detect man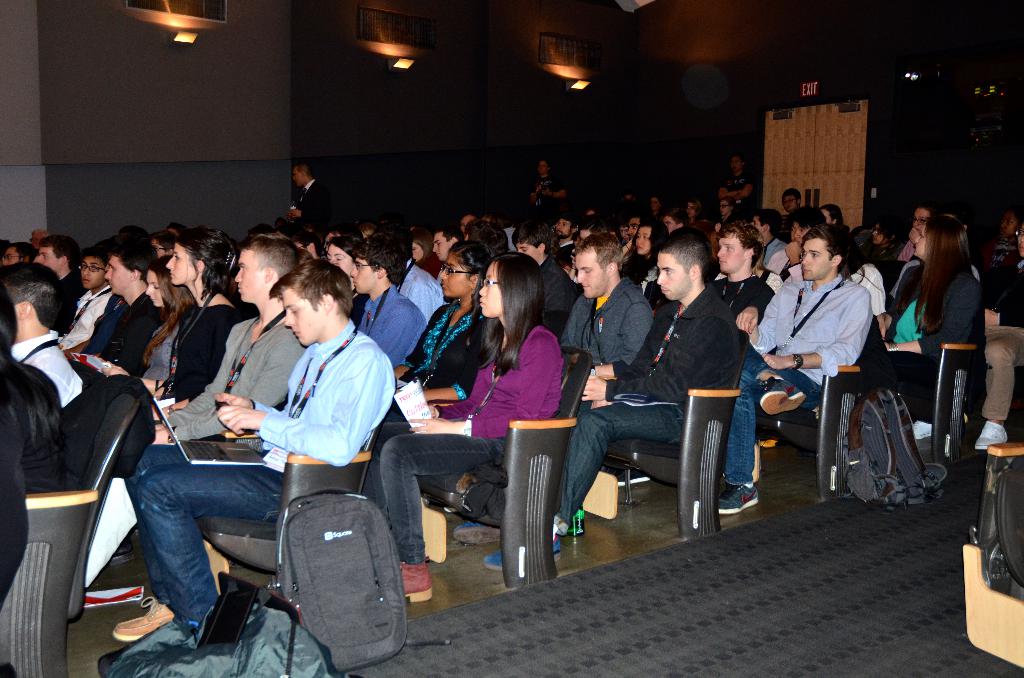
locate(357, 245, 431, 368)
